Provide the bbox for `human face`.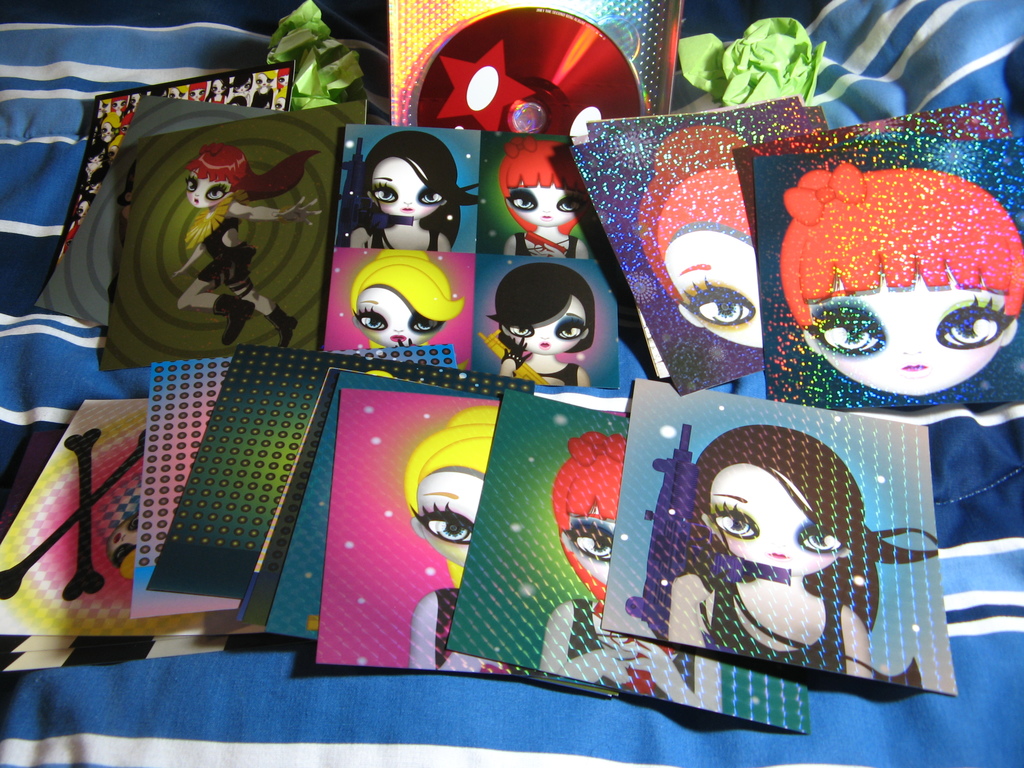
box=[705, 462, 843, 570].
